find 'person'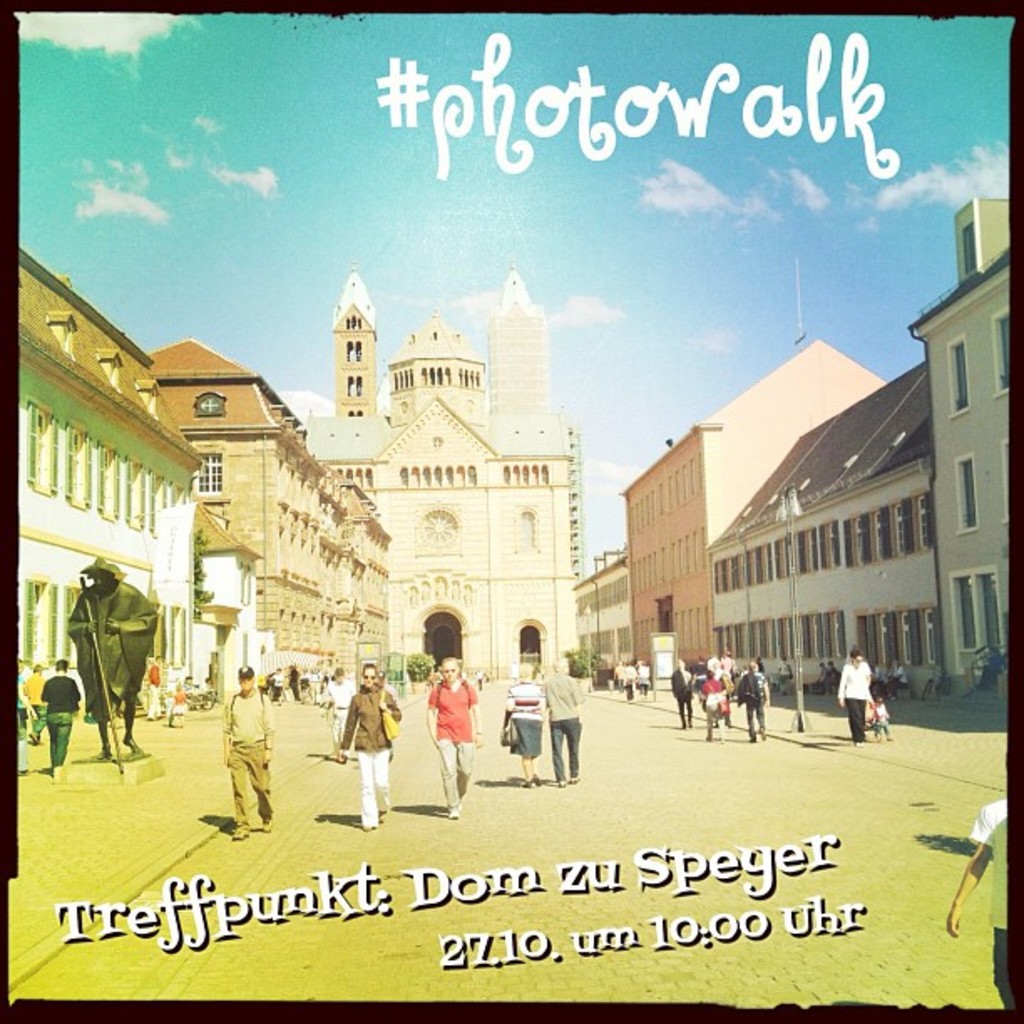
bbox=(542, 656, 584, 786)
